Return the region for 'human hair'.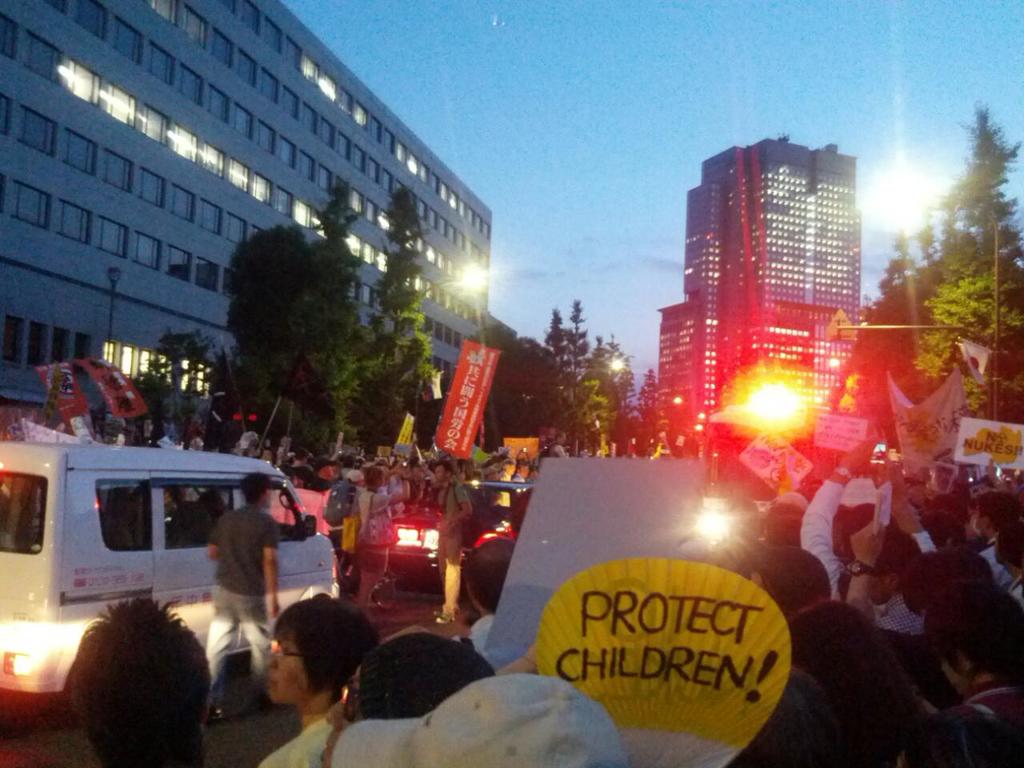
l=998, t=526, r=1023, b=568.
